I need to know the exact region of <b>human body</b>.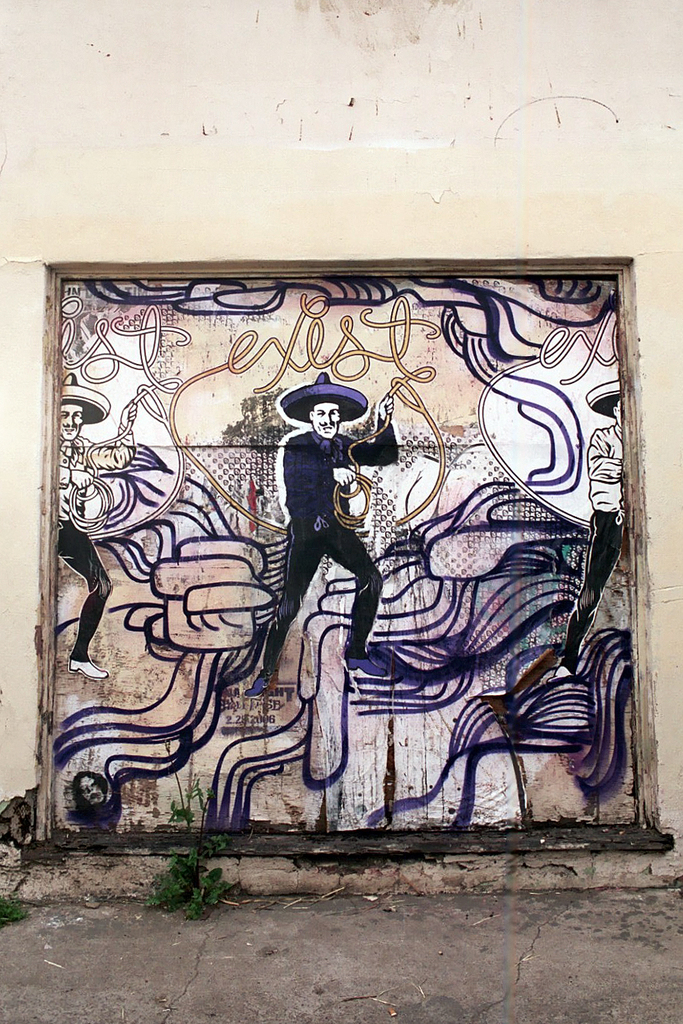
Region: {"x1": 246, "y1": 396, "x2": 400, "y2": 700}.
